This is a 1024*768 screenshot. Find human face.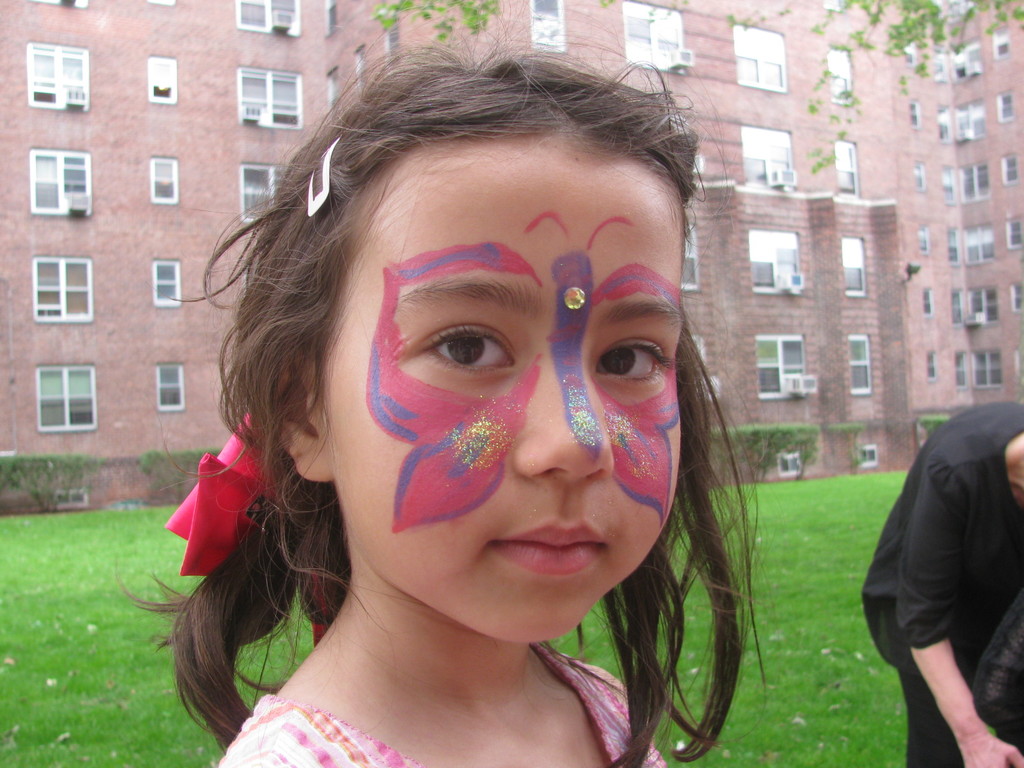
Bounding box: bbox=[294, 123, 695, 649].
